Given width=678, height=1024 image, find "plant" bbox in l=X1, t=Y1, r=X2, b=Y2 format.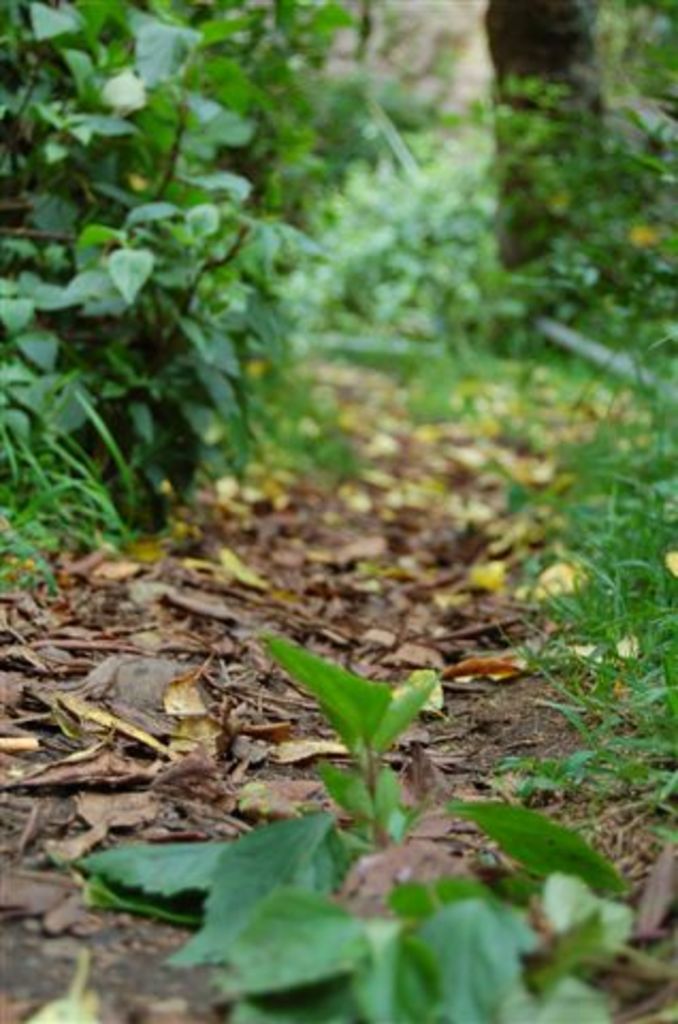
l=77, t=764, r=672, b=1022.
